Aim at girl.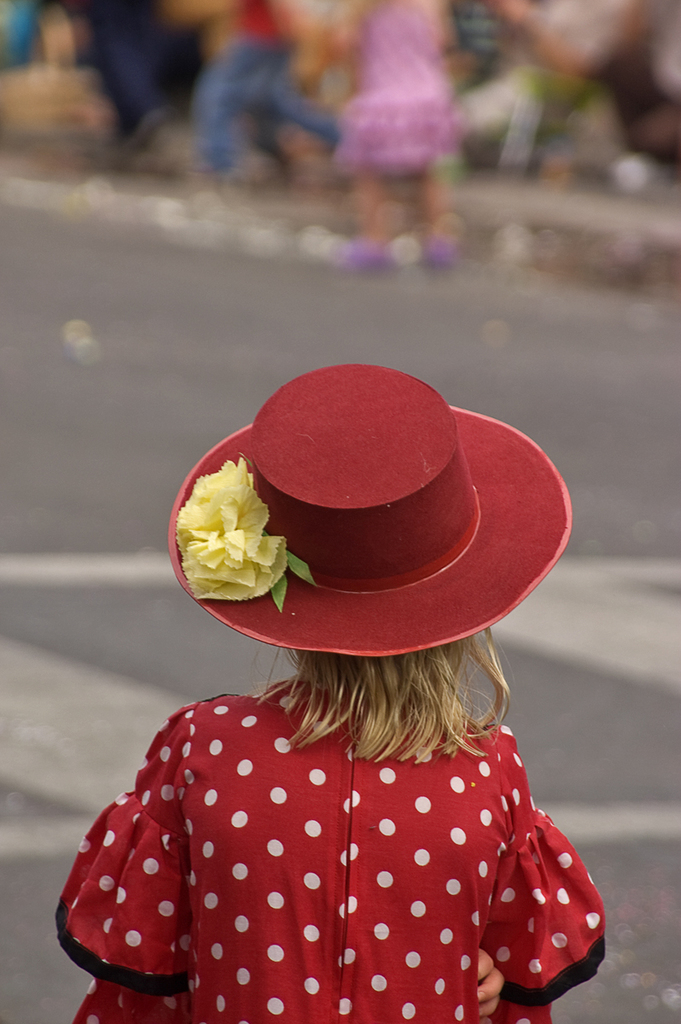
Aimed at l=55, t=364, r=612, b=1023.
